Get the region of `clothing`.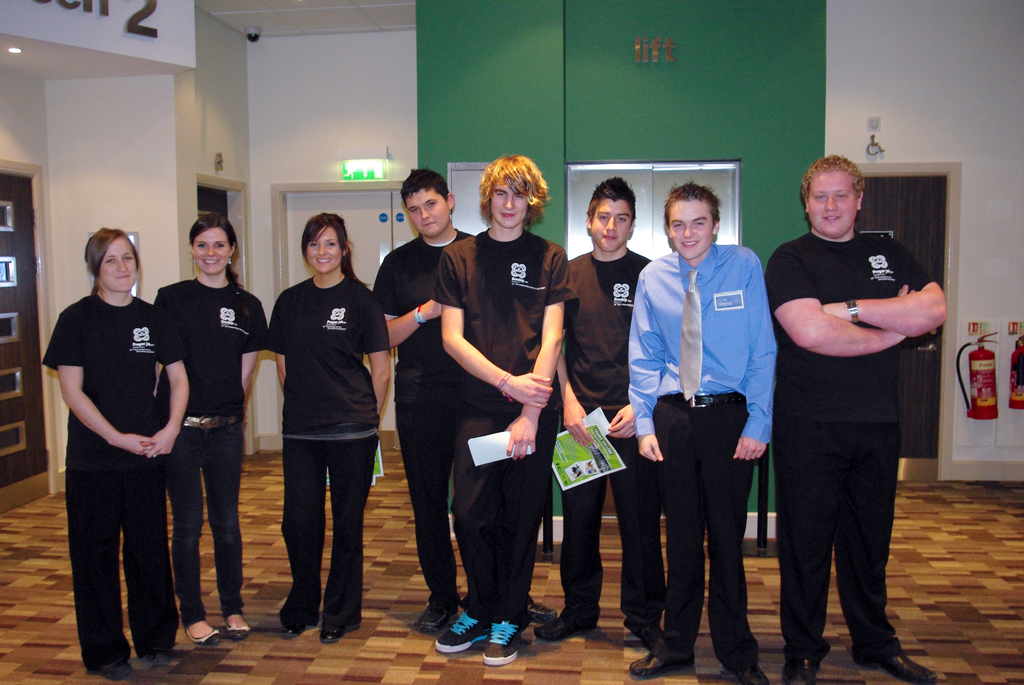
(left=632, top=244, right=774, bottom=670).
